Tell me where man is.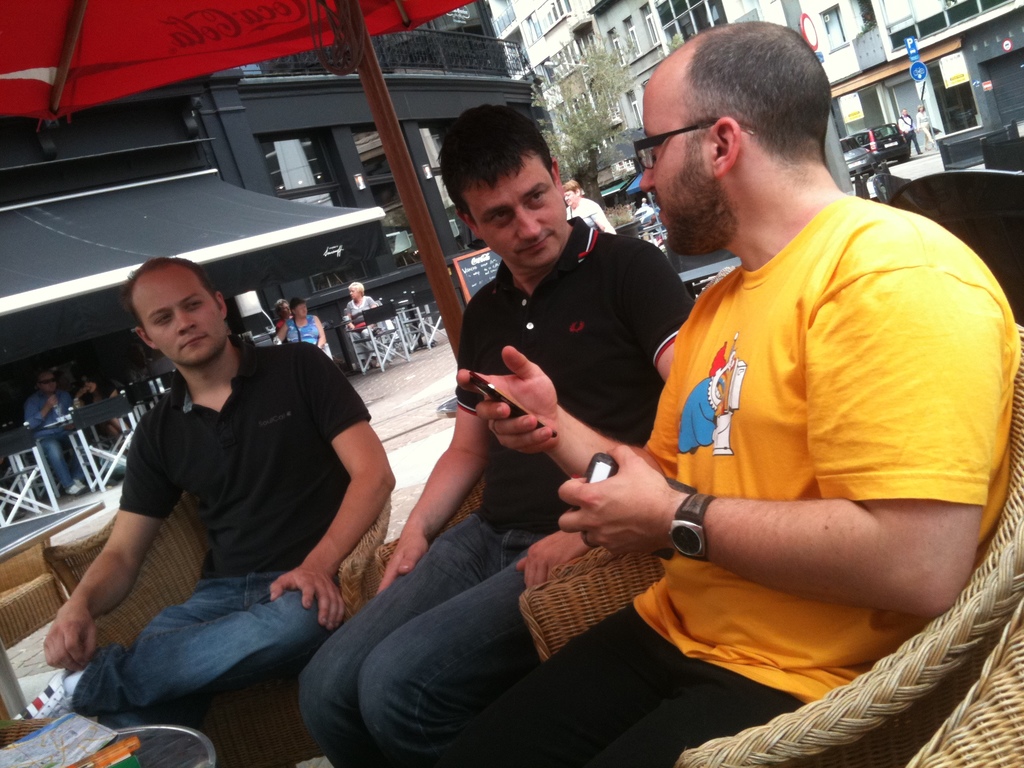
man is at (x1=22, y1=365, x2=95, y2=496).
